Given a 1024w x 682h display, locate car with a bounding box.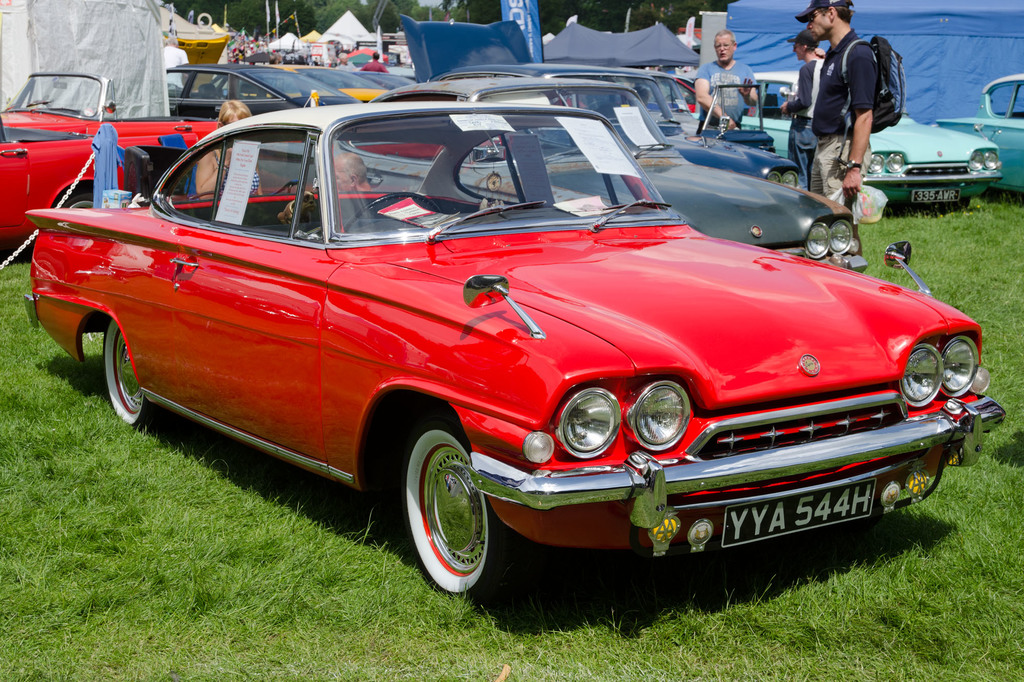
Located: left=352, top=54, right=420, bottom=90.
